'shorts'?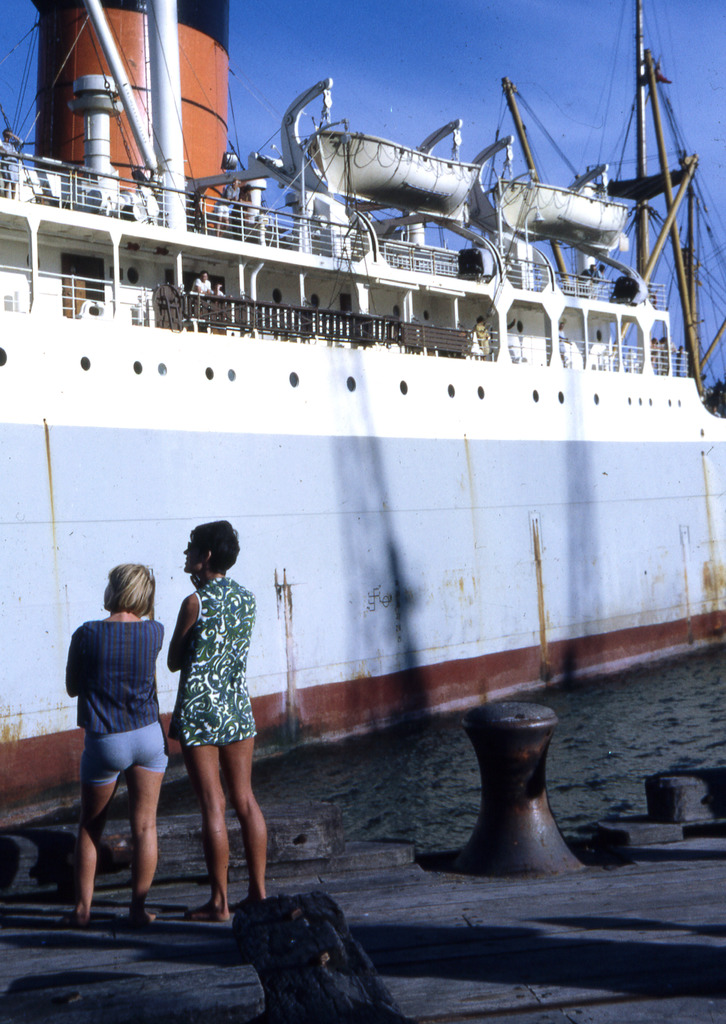
bbox(76, 712, 164, 794)
